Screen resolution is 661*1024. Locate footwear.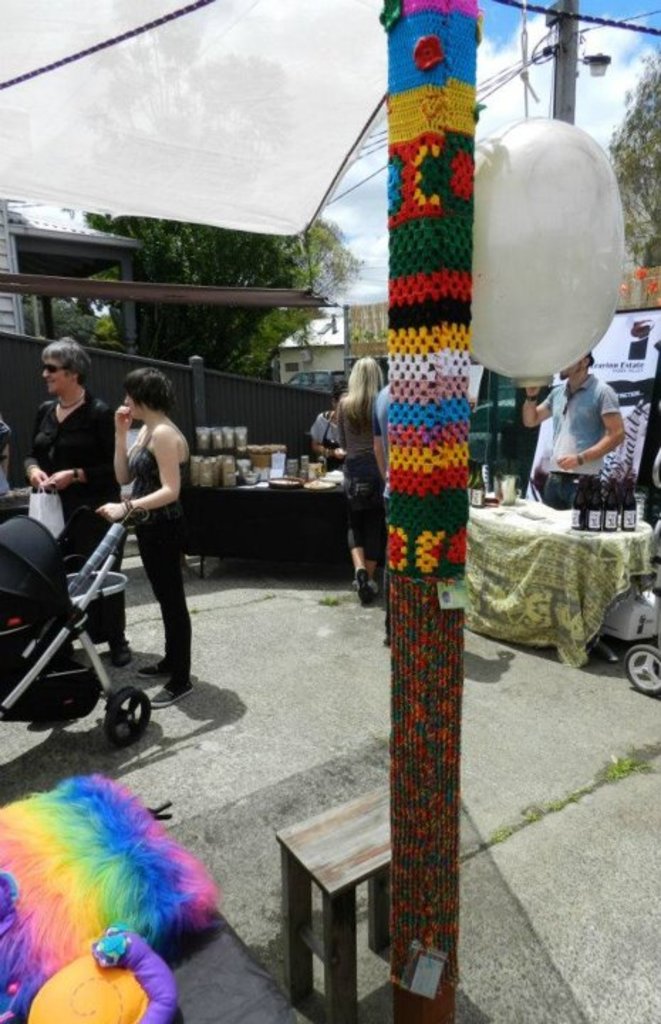
rect(355, 573, 378, 599).
